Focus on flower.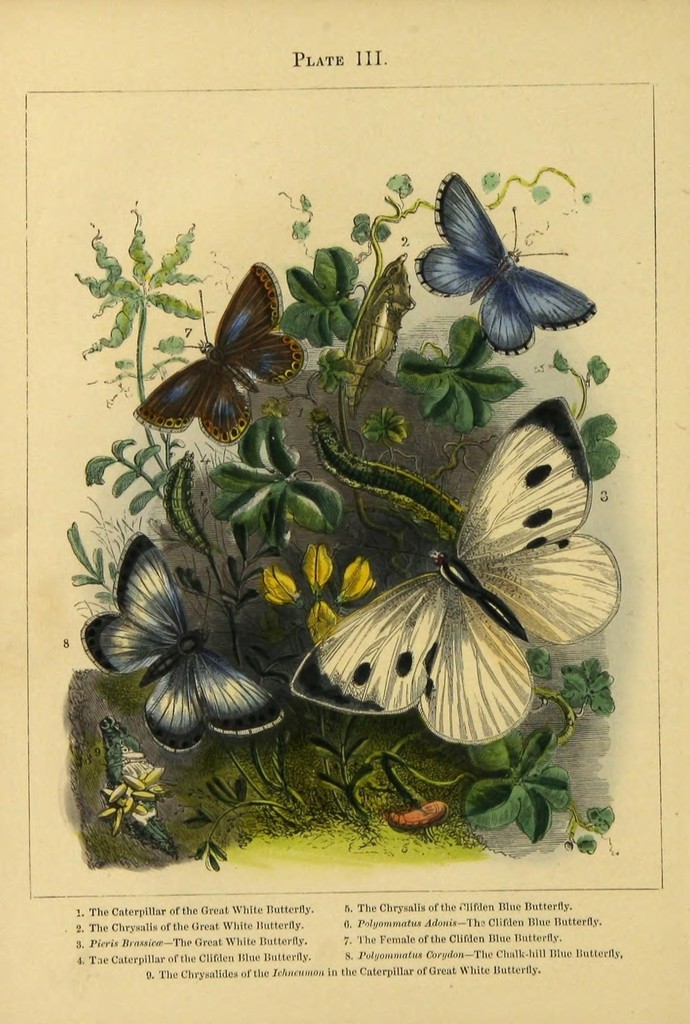
Focused at detection(304, 550, 339, 602).
